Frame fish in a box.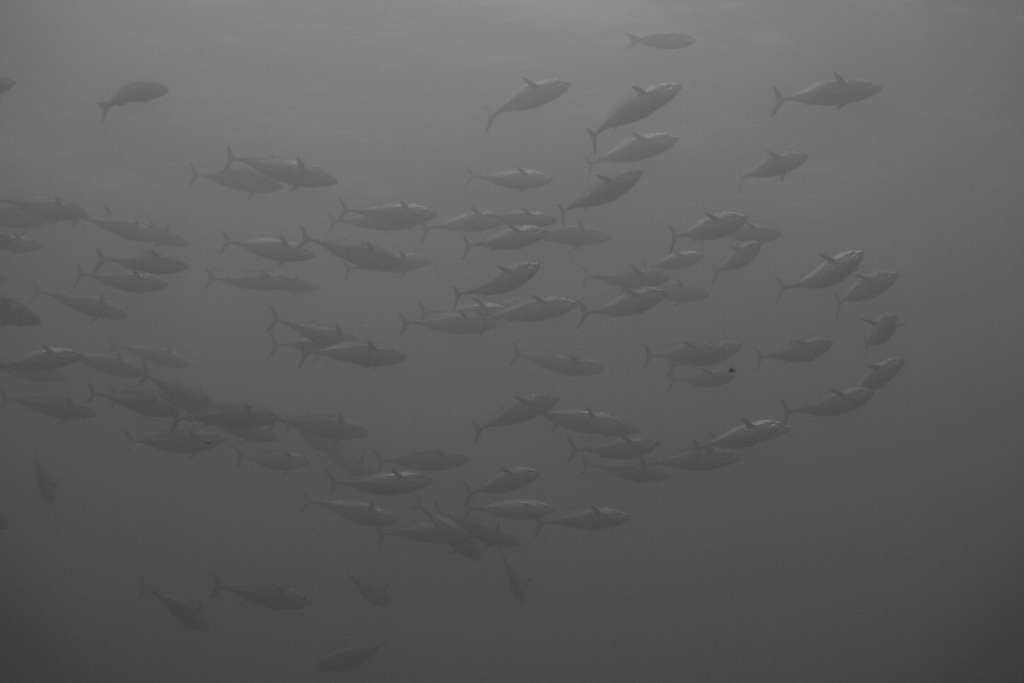
420:204:505:243.
